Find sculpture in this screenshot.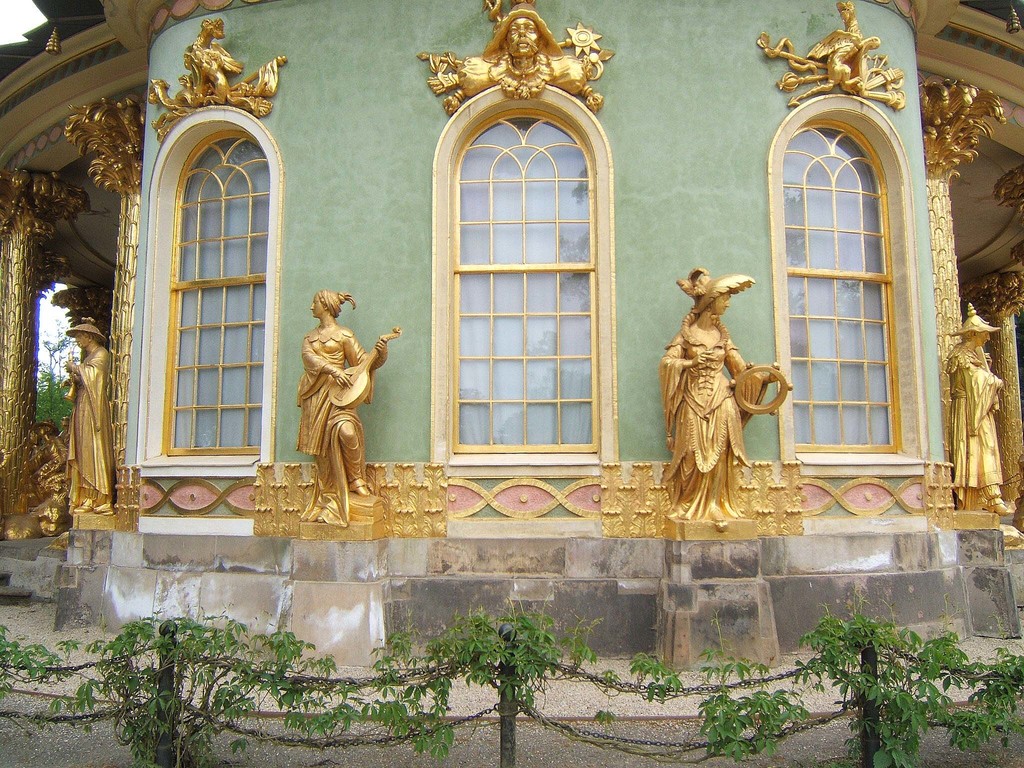
The bounding box for sculpture is bbox(746, 0, 902, 109).
